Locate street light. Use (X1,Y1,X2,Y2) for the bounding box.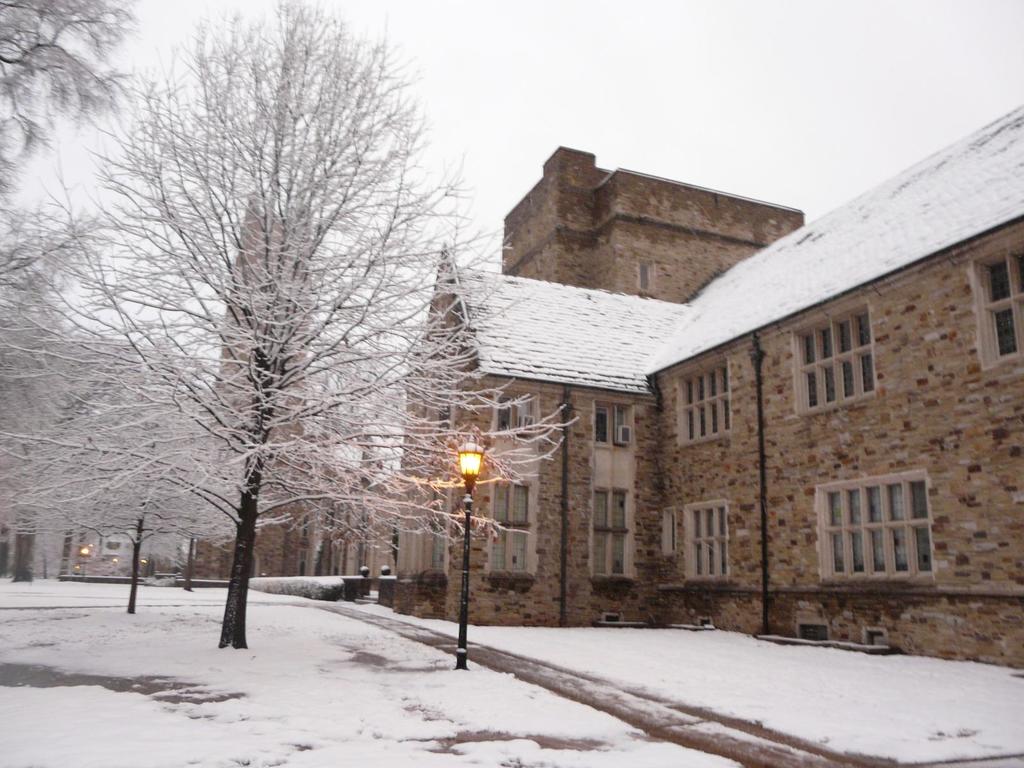
(452,432,483,671).
